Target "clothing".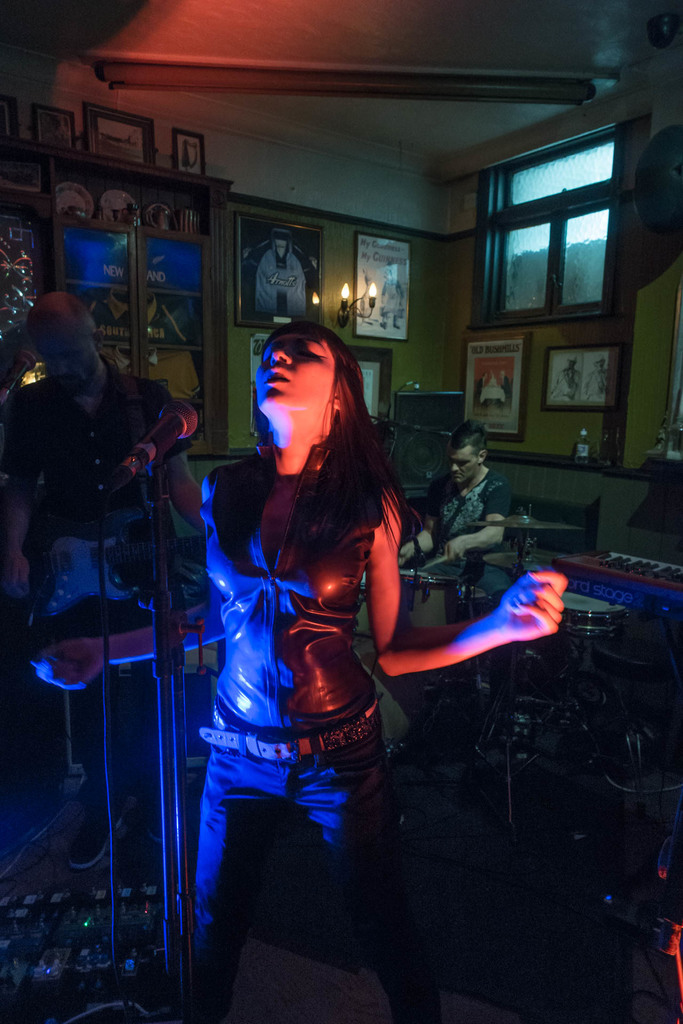
Target region: (left=245, top=227, right=317, bottom=316).
